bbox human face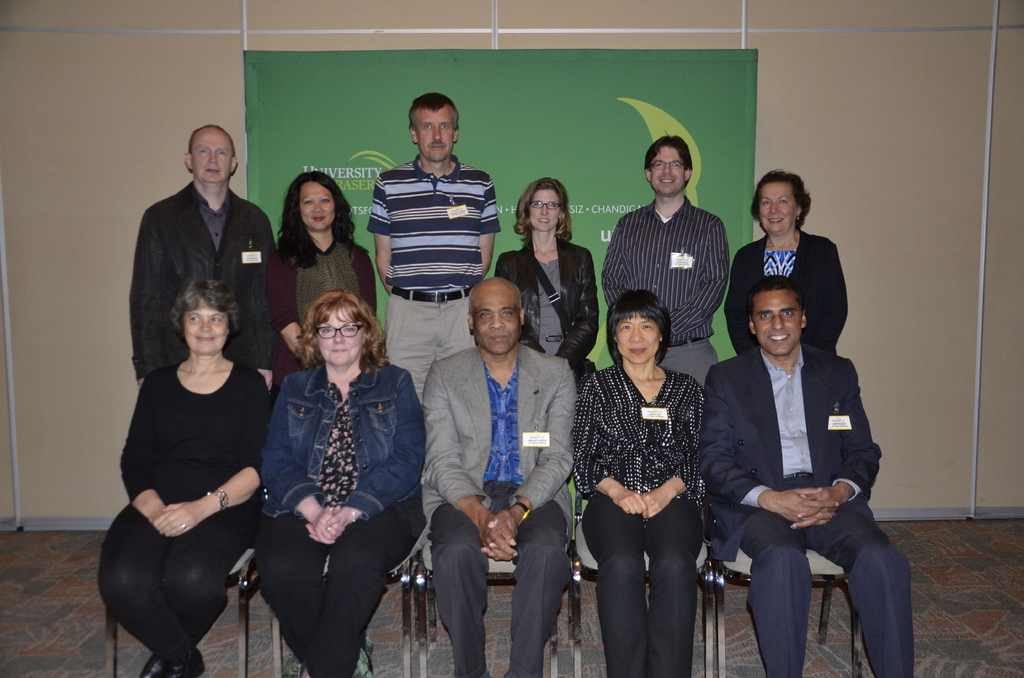
rect(180, 302, 229, 359)
